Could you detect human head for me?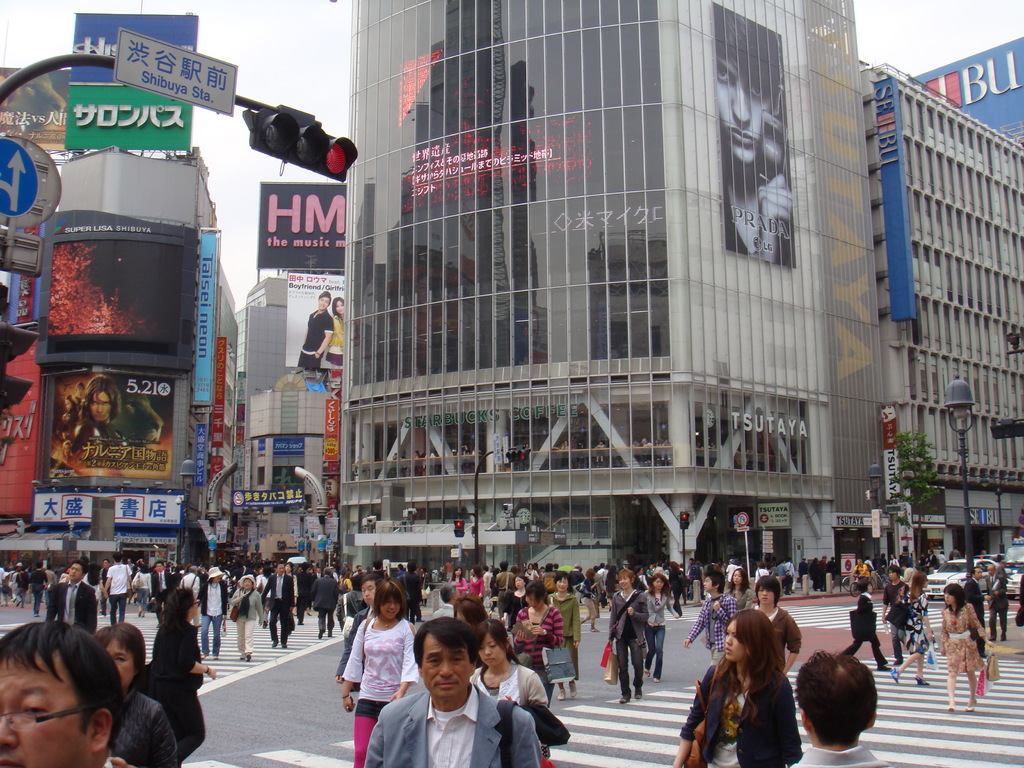
Detection result: <bbox>113, 550, 125, 563</bbox>.
